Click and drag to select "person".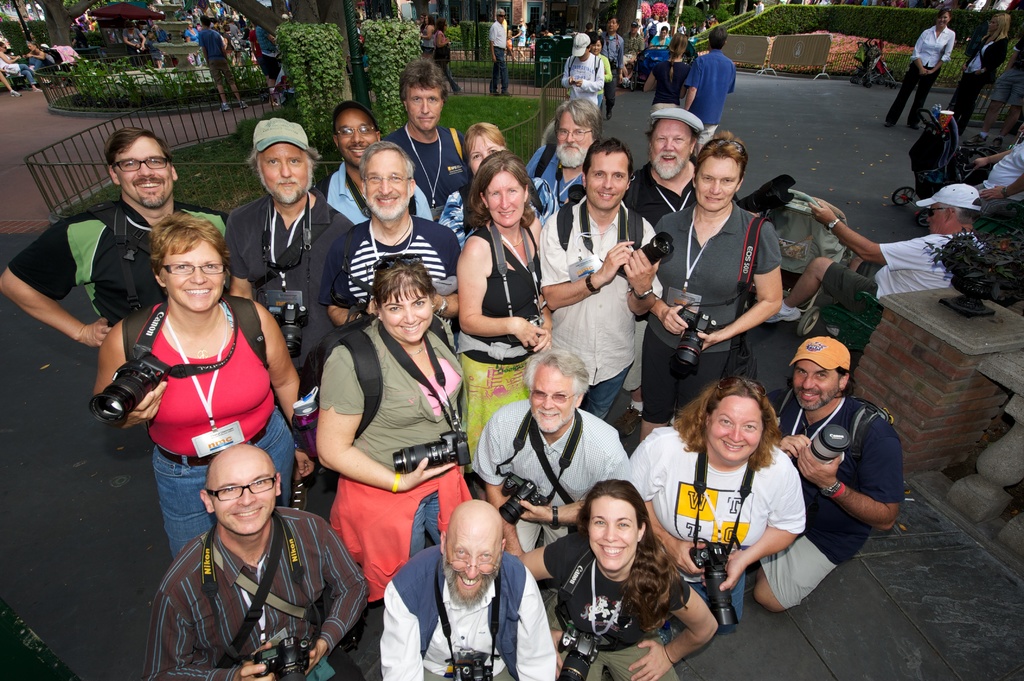
Selection: [x1=678, y1=23, x2=739, y2=140].
